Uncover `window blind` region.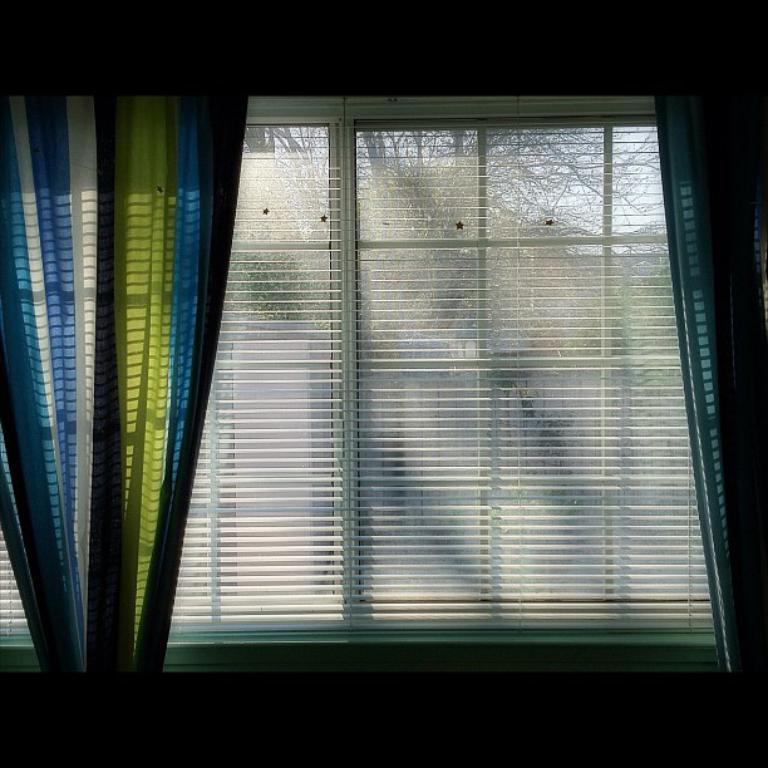
Uncovered: [0,78,767,664].
